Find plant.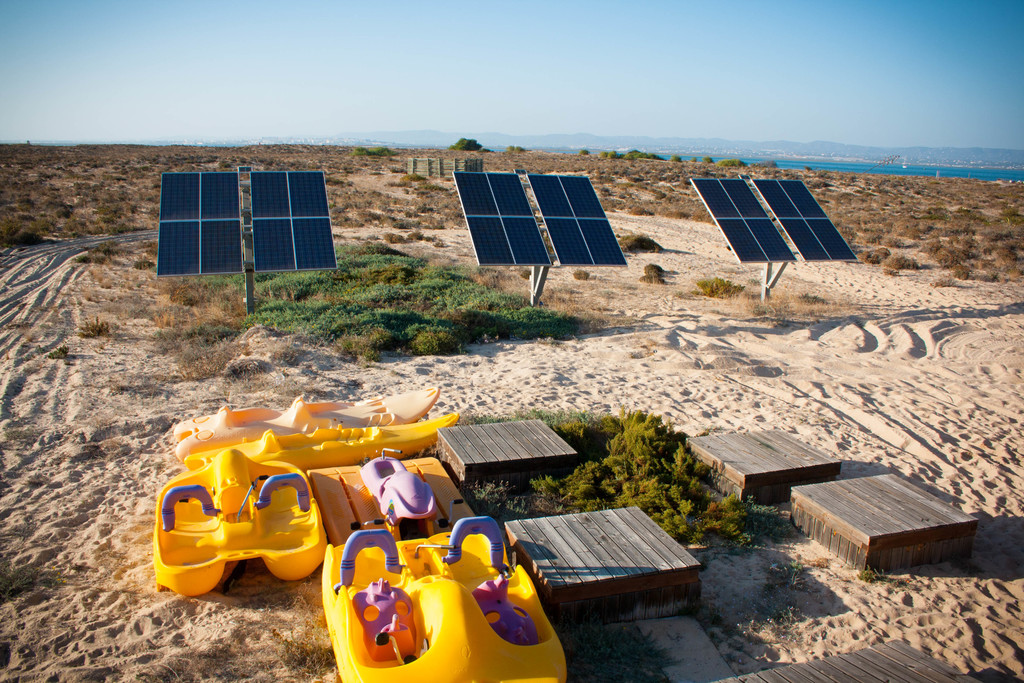
l=712, t=159, r=741, b=165.
